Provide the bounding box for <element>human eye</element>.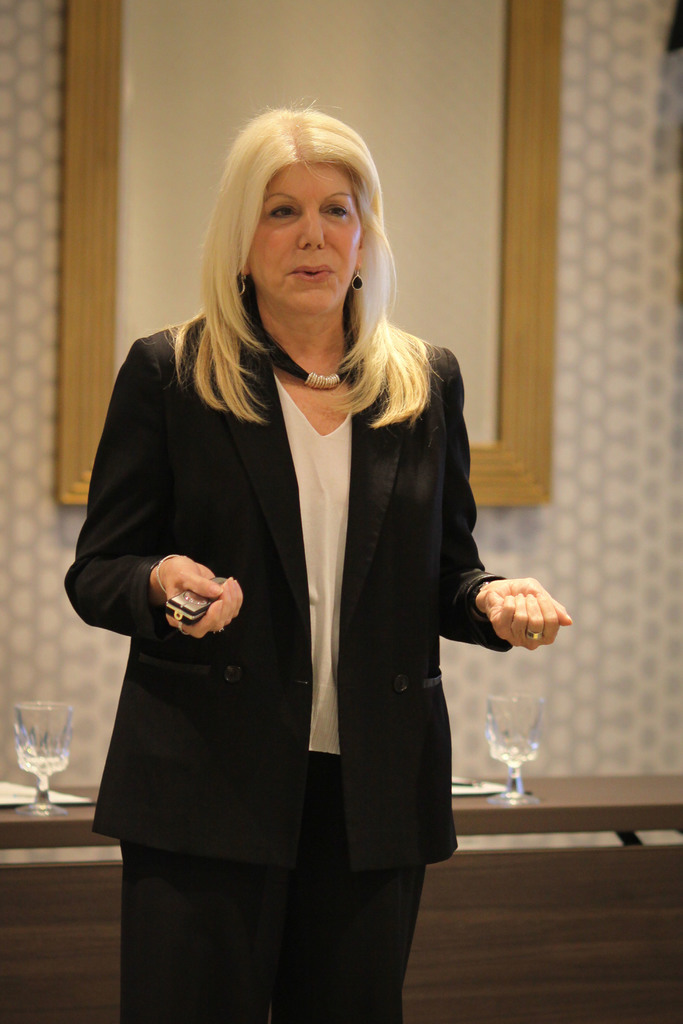
[x1=267, y1=202, x2=306, y2=221].
